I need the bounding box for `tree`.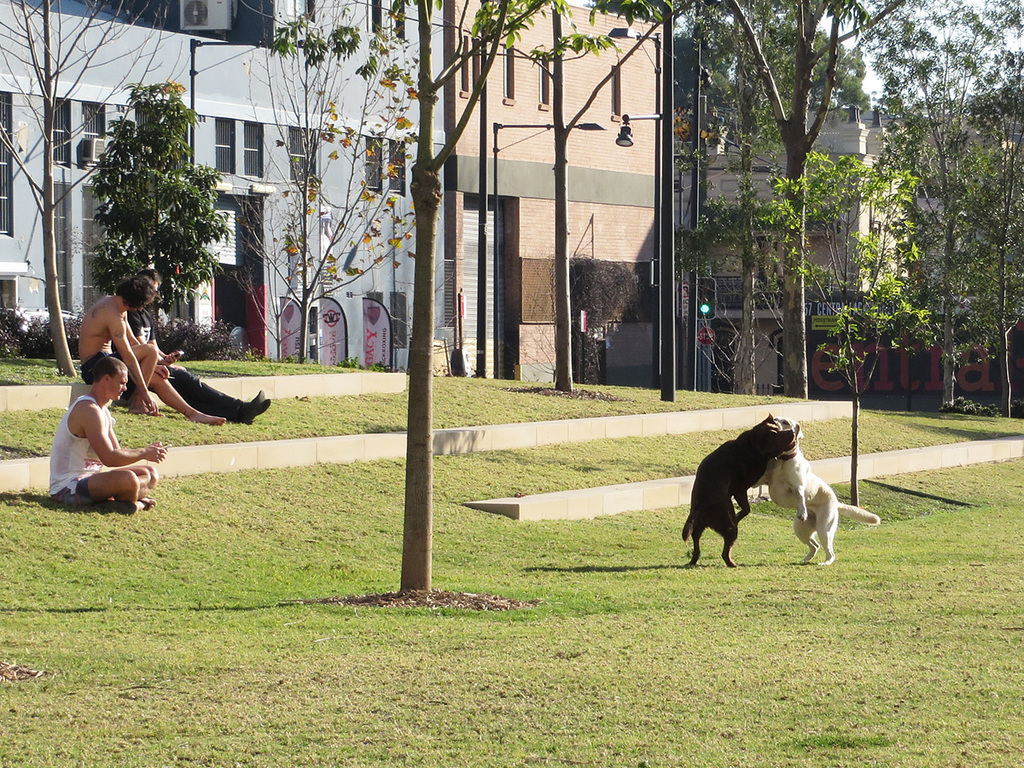
Here it is: box(358, 0, 619, 600).
